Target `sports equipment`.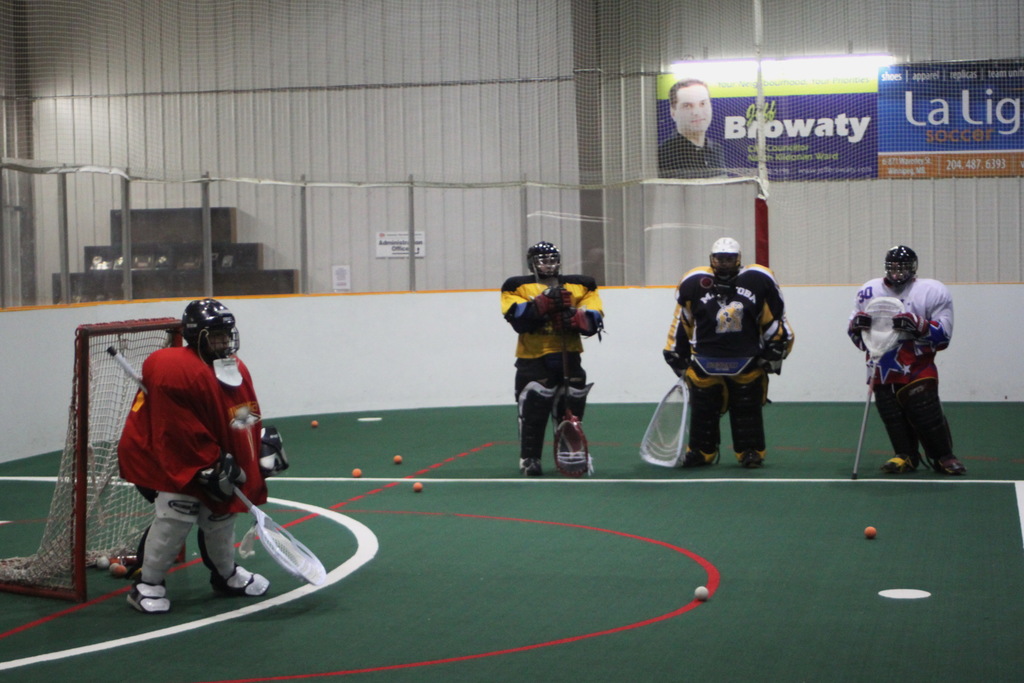
Target region: 133,492,202,609.
